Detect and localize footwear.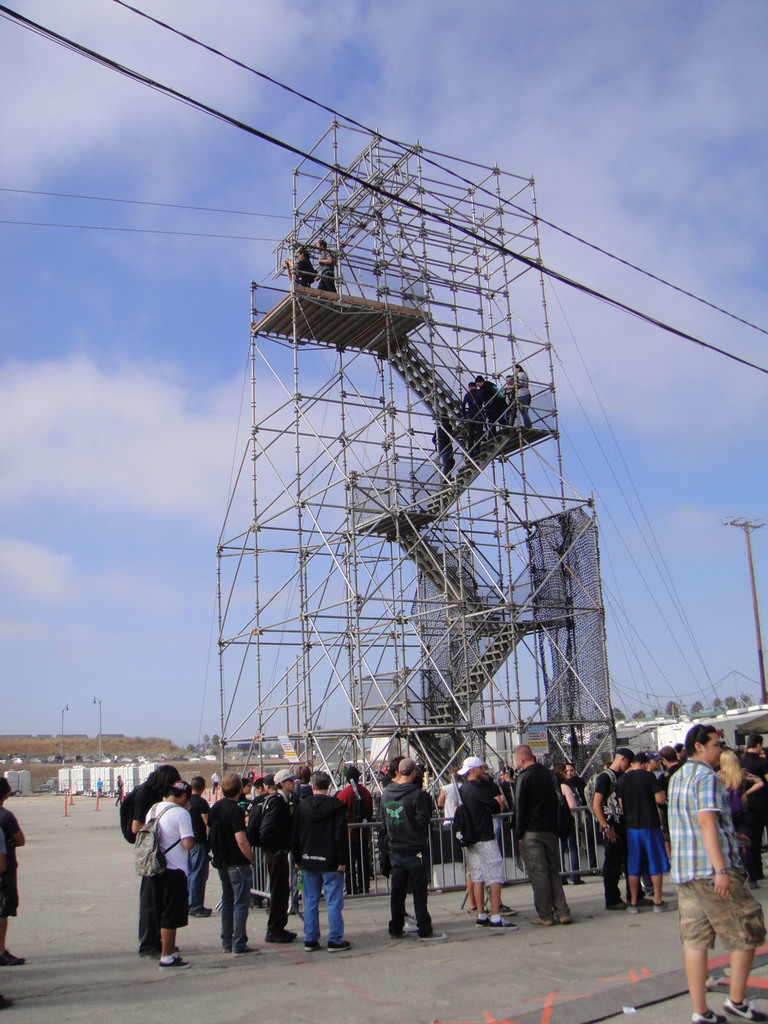
Localized at bbox=[189, 909, 212, 916].
